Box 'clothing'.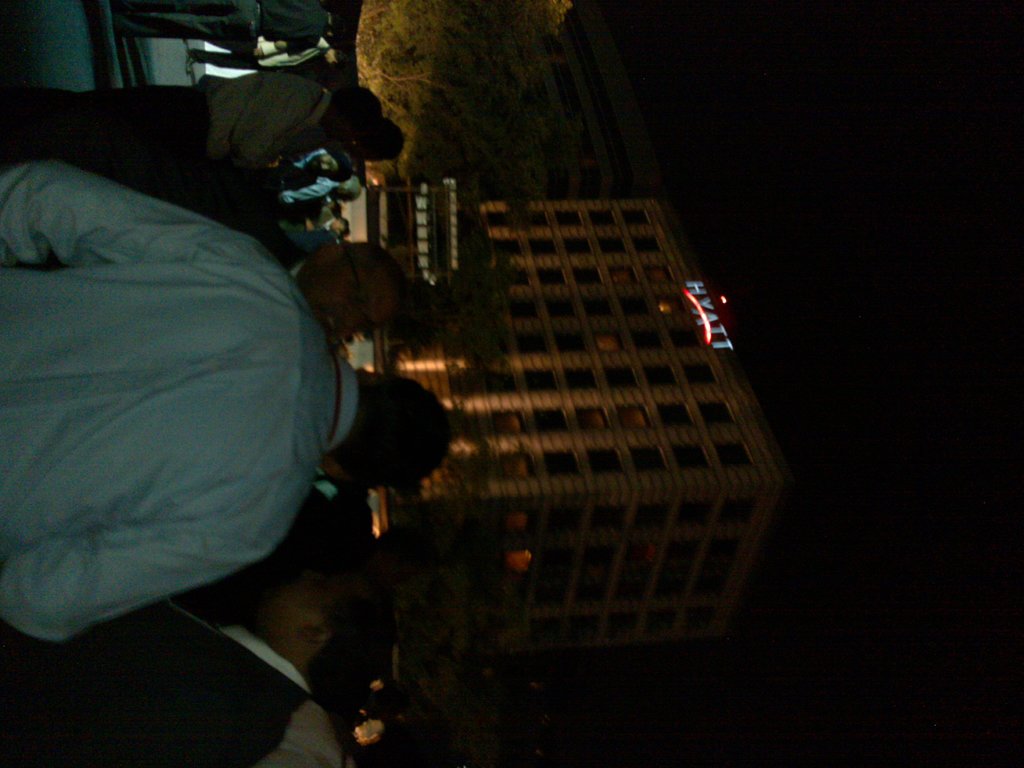
0 602 318 767.
